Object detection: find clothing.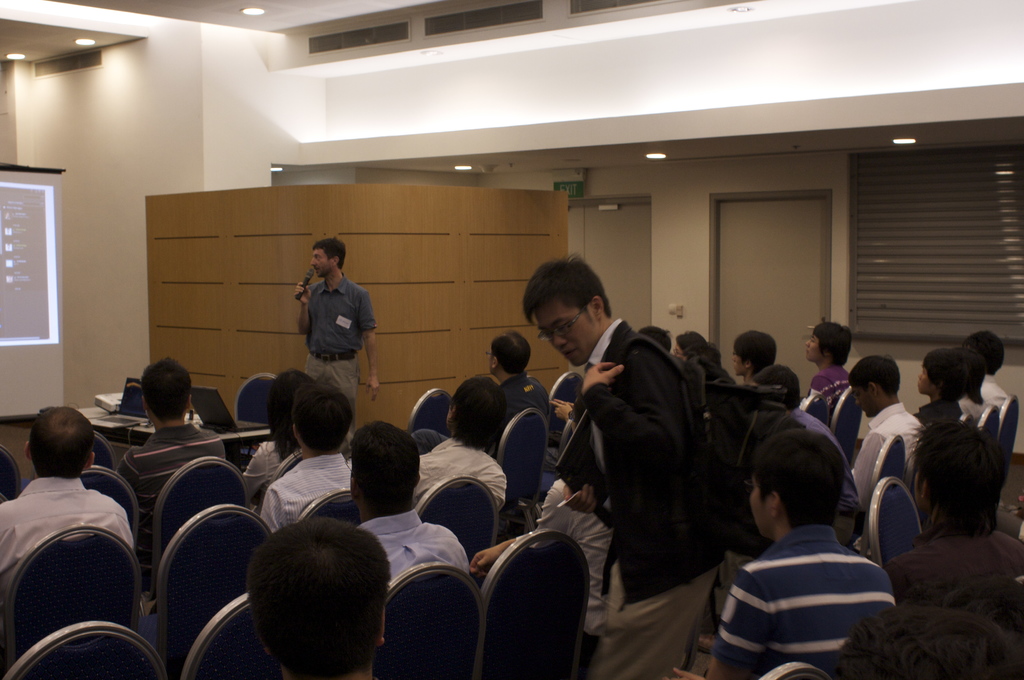
(x1=699, y1=527, x2=893, y2=679).
